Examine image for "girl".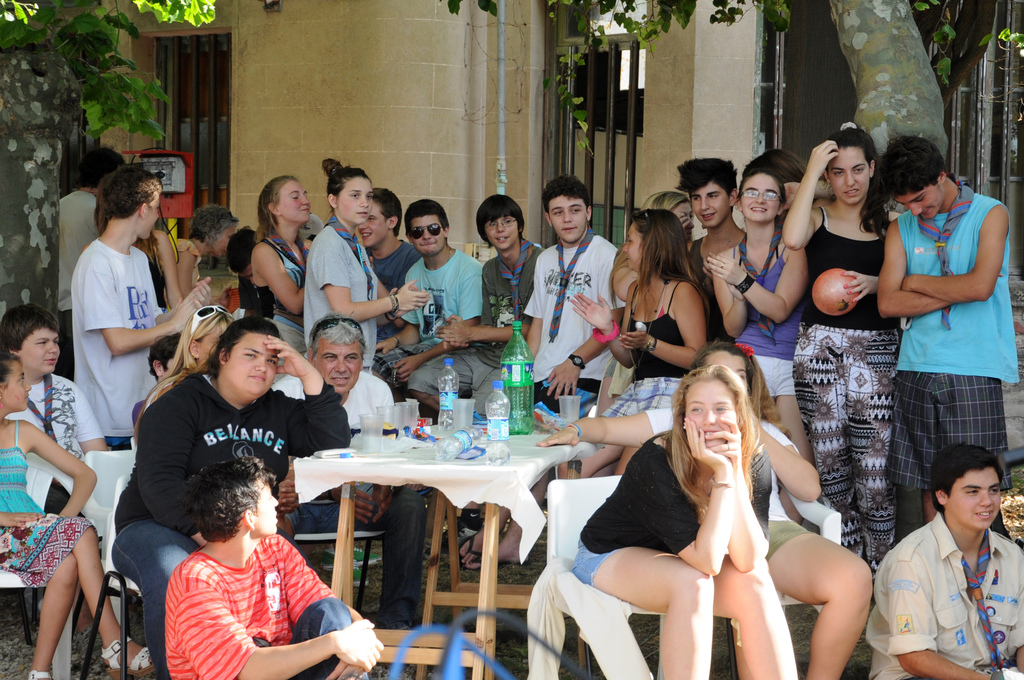
Examination result: 562/209/706/479.
